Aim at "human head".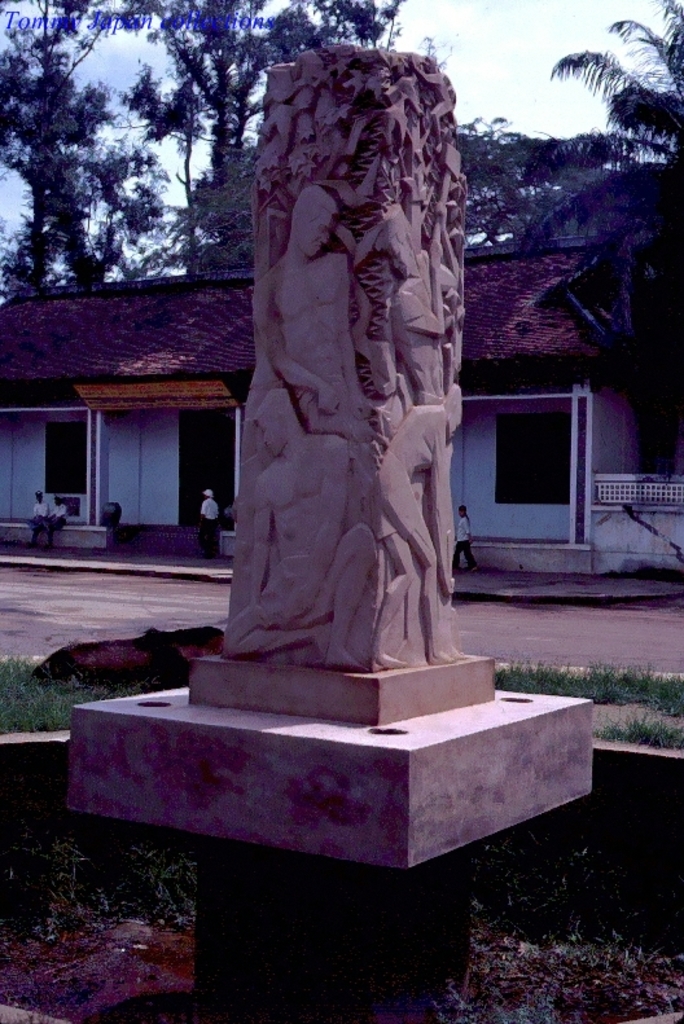
Aimed at x1=254, y1=390, x2=302, y2=457.
